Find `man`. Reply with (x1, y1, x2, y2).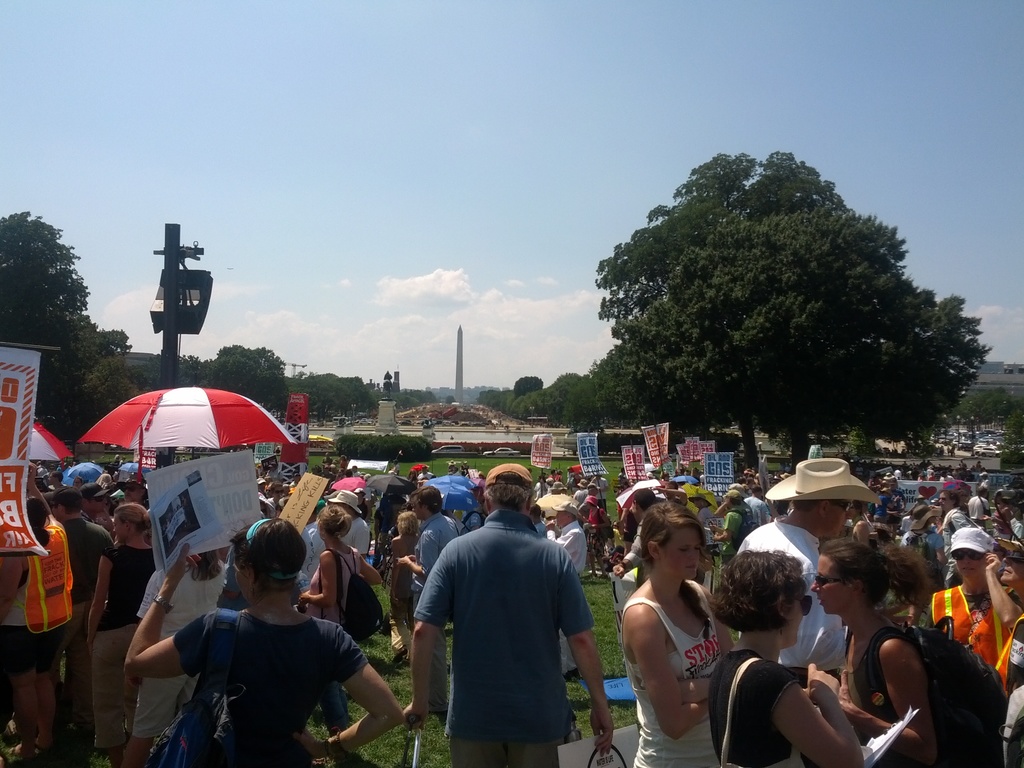
(329, 490, 370, 558).
